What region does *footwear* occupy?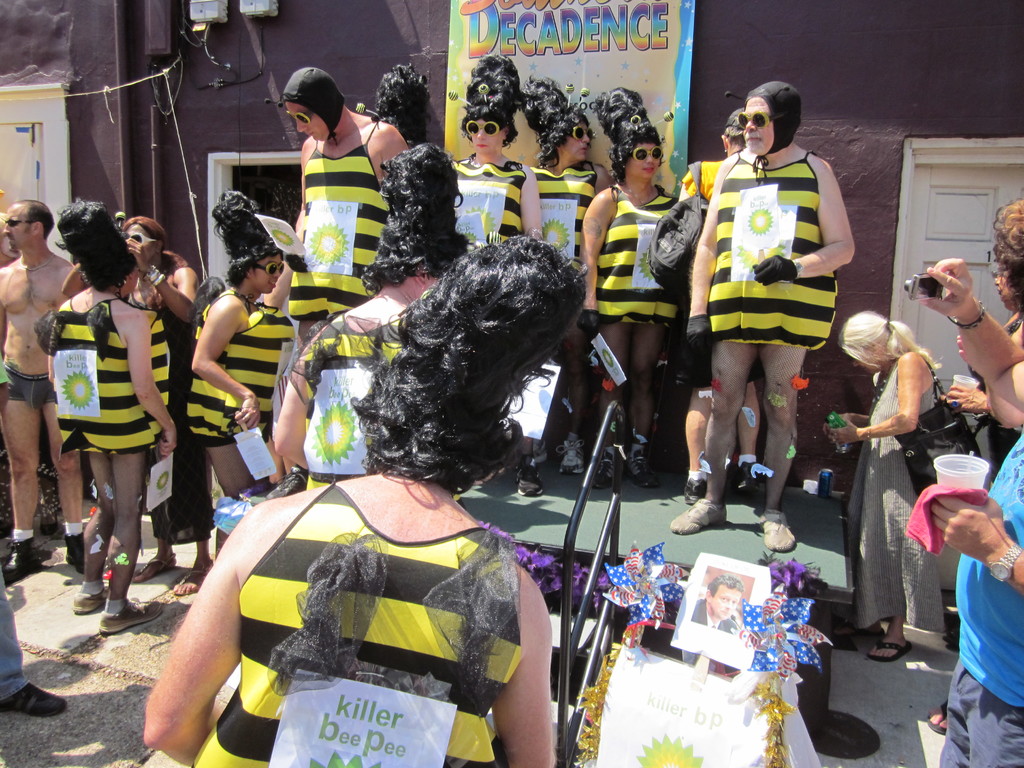
558, 442, 583, 475.
